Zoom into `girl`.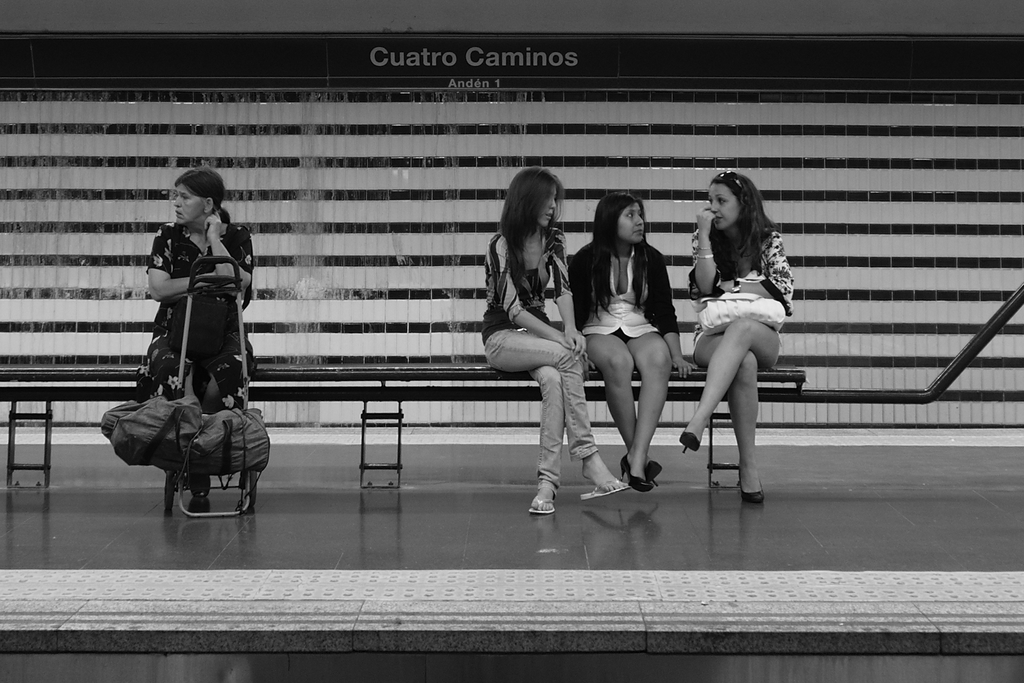
Zoom target: select_region(680, 170, 793, 506).
